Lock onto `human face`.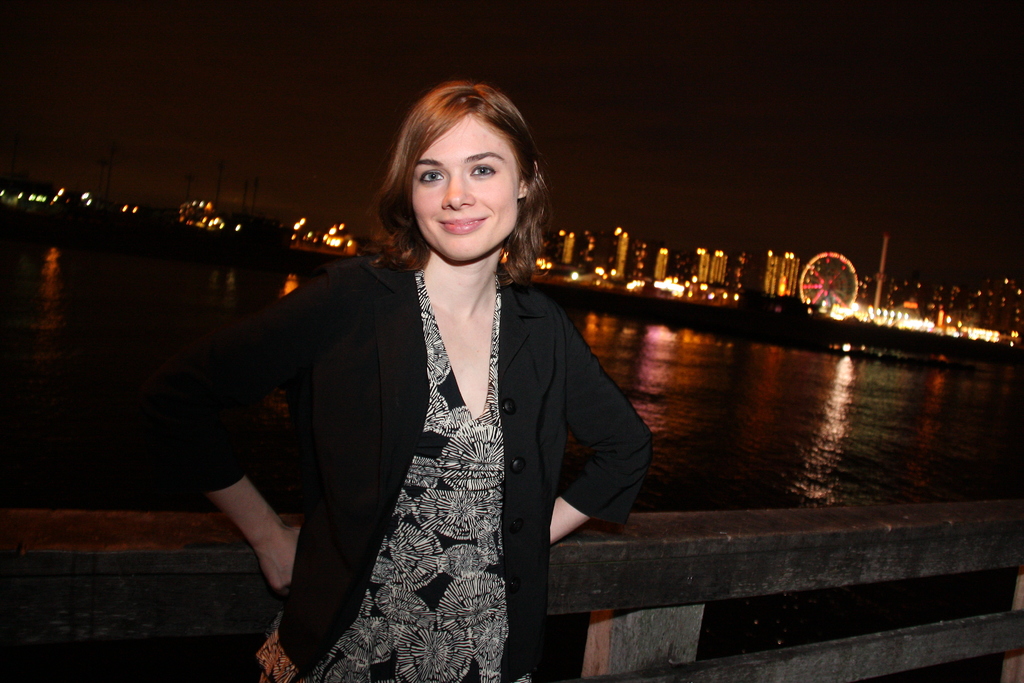
Locked: [left=412, top=119, right=519, bottom=267].
